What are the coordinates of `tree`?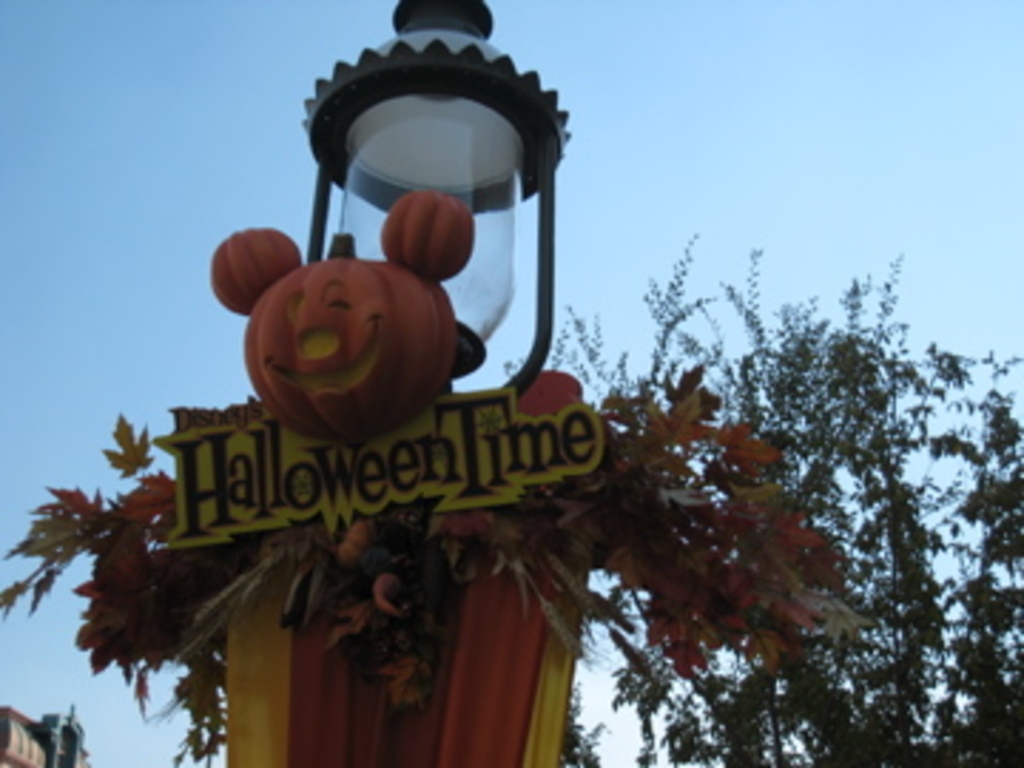
0/395/245/765.
